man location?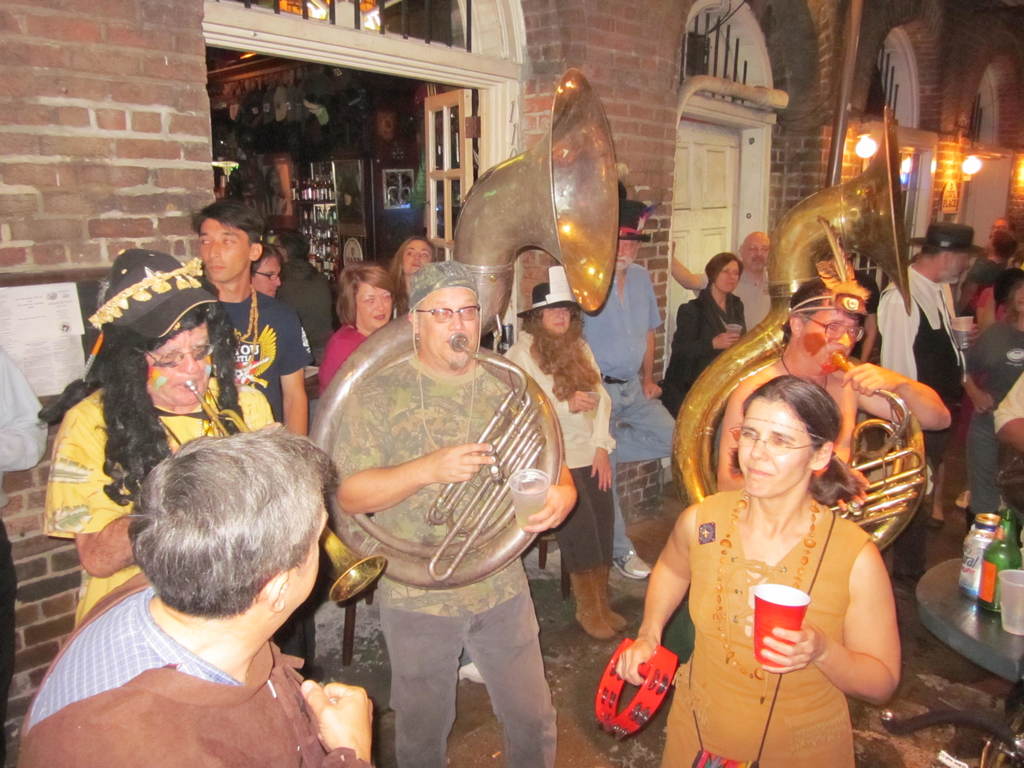
271, 228, 333, 379
